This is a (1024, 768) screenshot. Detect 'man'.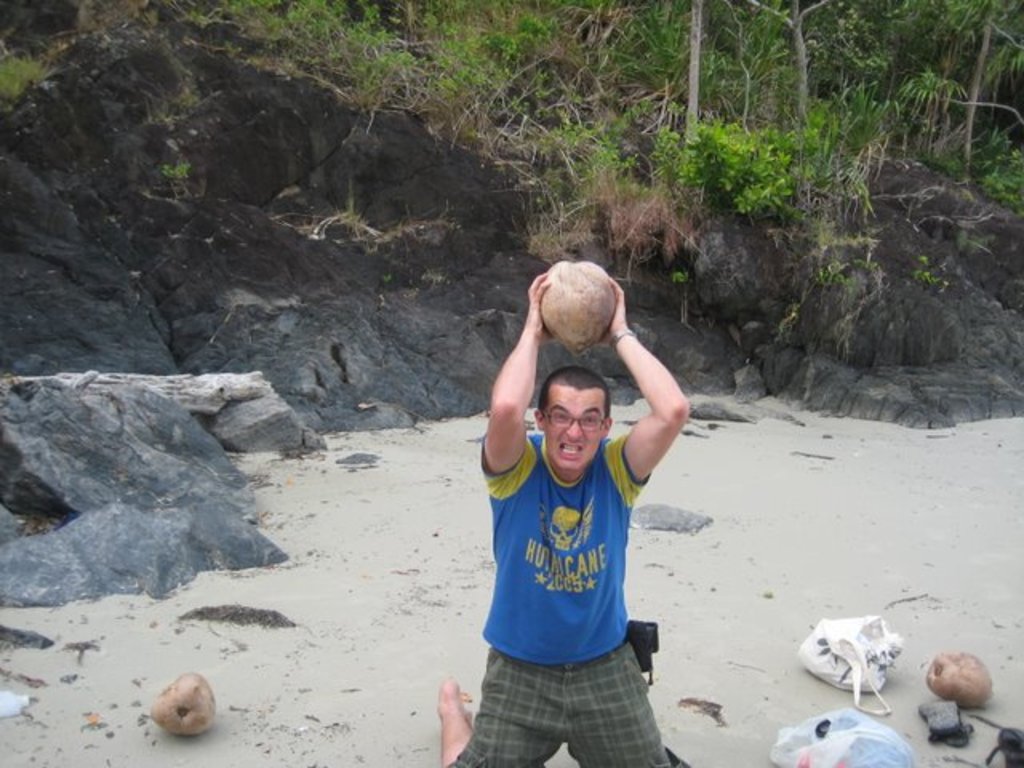
l=435, t=272, r=694, b=766.
